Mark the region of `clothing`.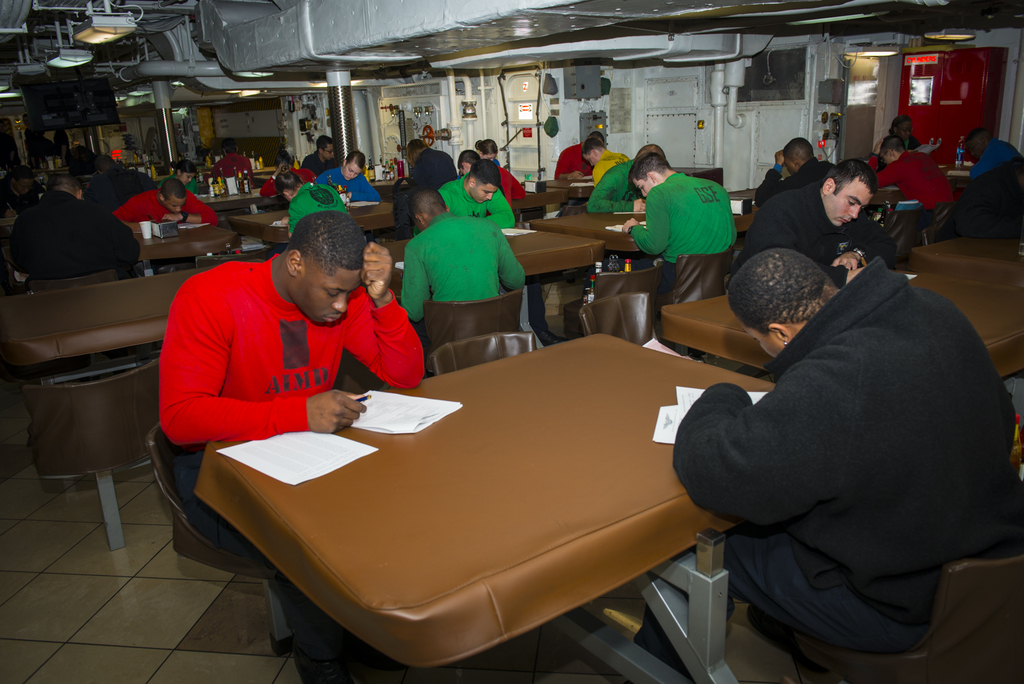
Region: select_region(314, 167, 380, 209).
